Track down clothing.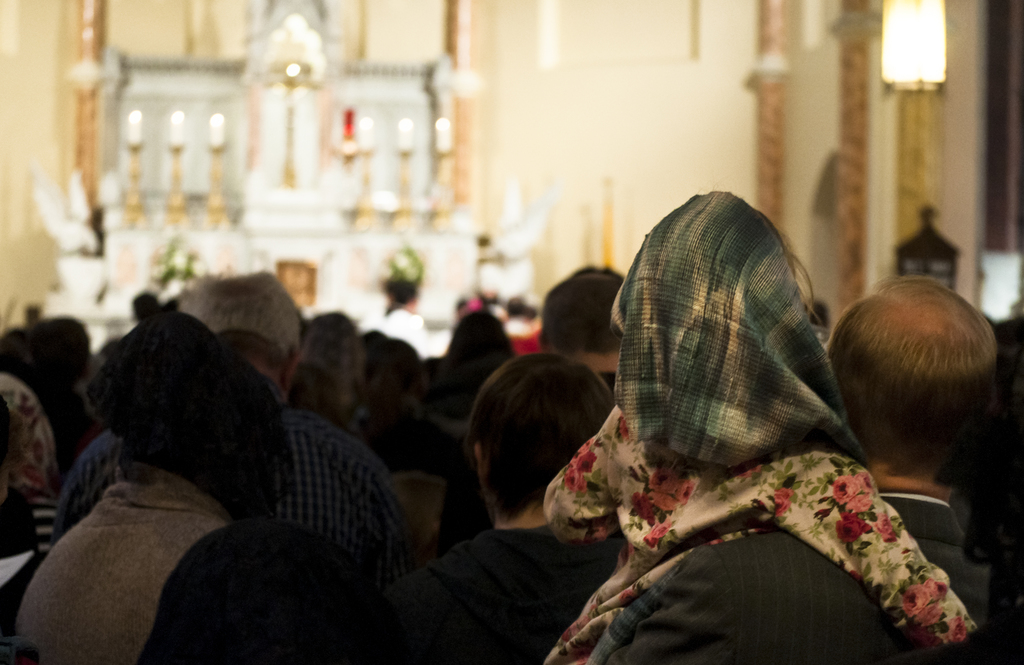
Tracked to detection(540, 182, 982, 664).
